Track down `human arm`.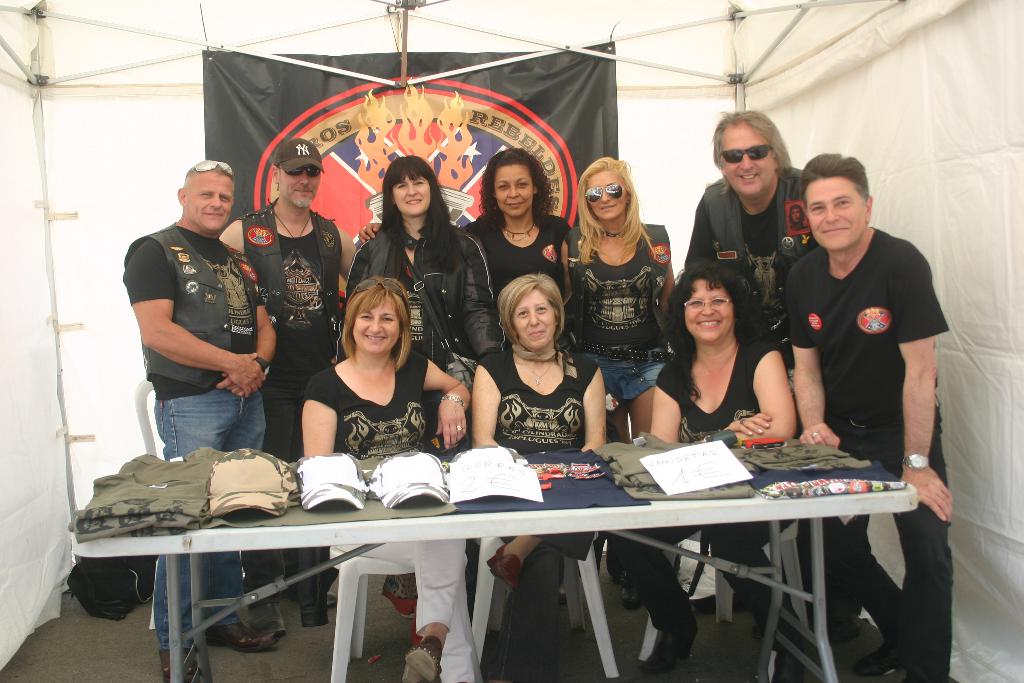
Tracked to left=783, top=258, right=843, bottom=453.
